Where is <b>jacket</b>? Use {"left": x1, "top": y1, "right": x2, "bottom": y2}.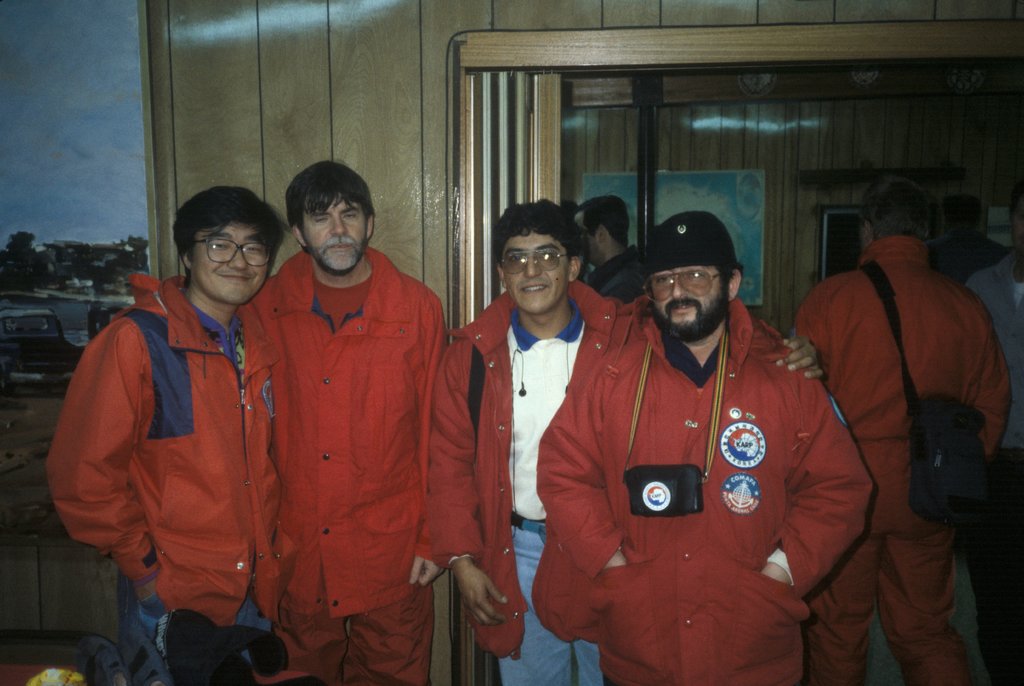
{"left": 424, "top": 279, "right": 781, "bottom": 668}.
